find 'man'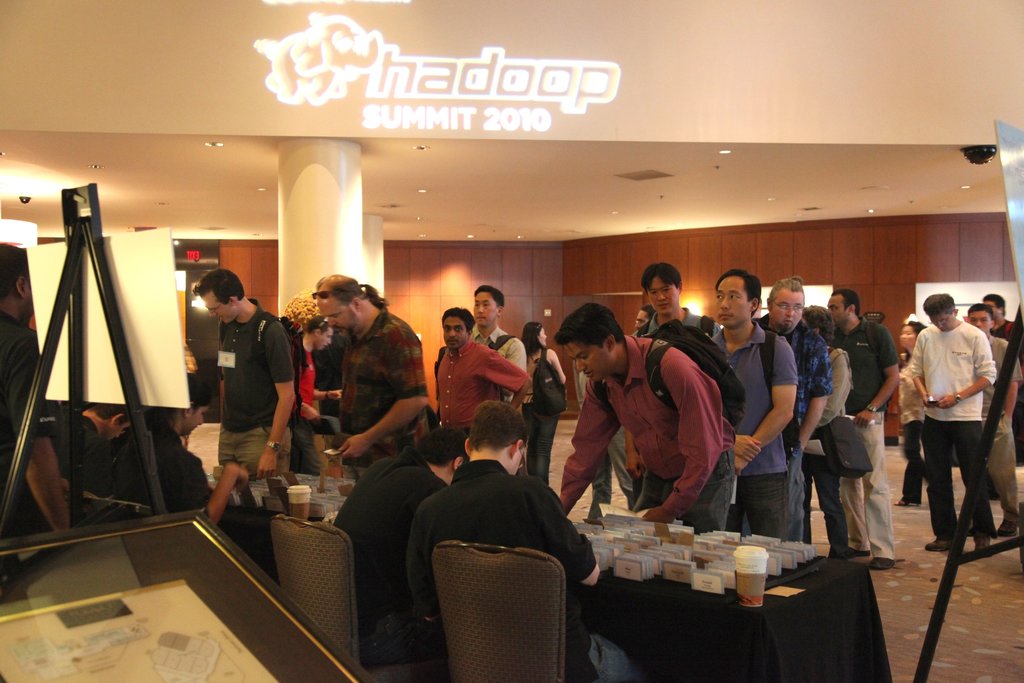
bbox=[955, 304, 1023, 538]
